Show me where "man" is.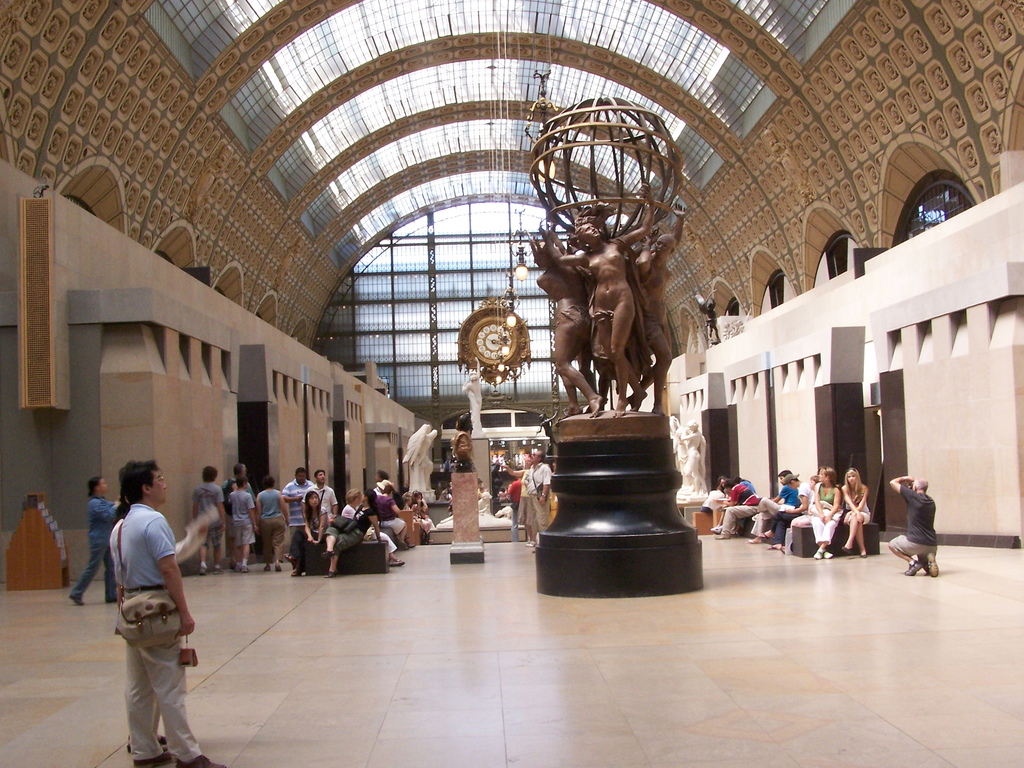
"man" is at (x1=522, y1=449, x2=551, y2=544).
